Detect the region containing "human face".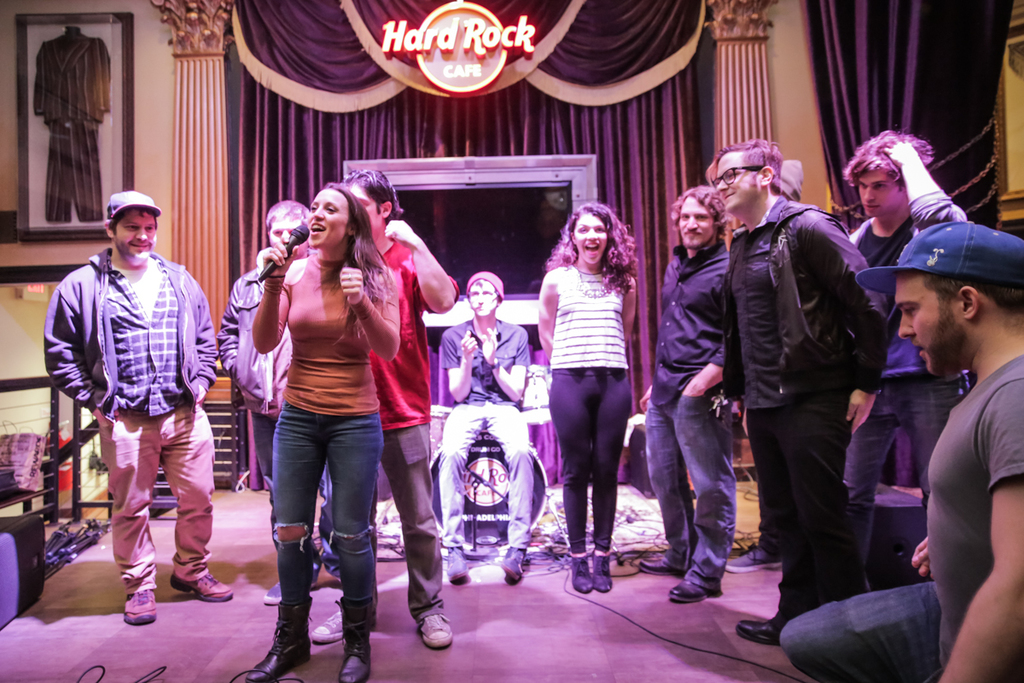
rect(677, 200, 711, 250).
